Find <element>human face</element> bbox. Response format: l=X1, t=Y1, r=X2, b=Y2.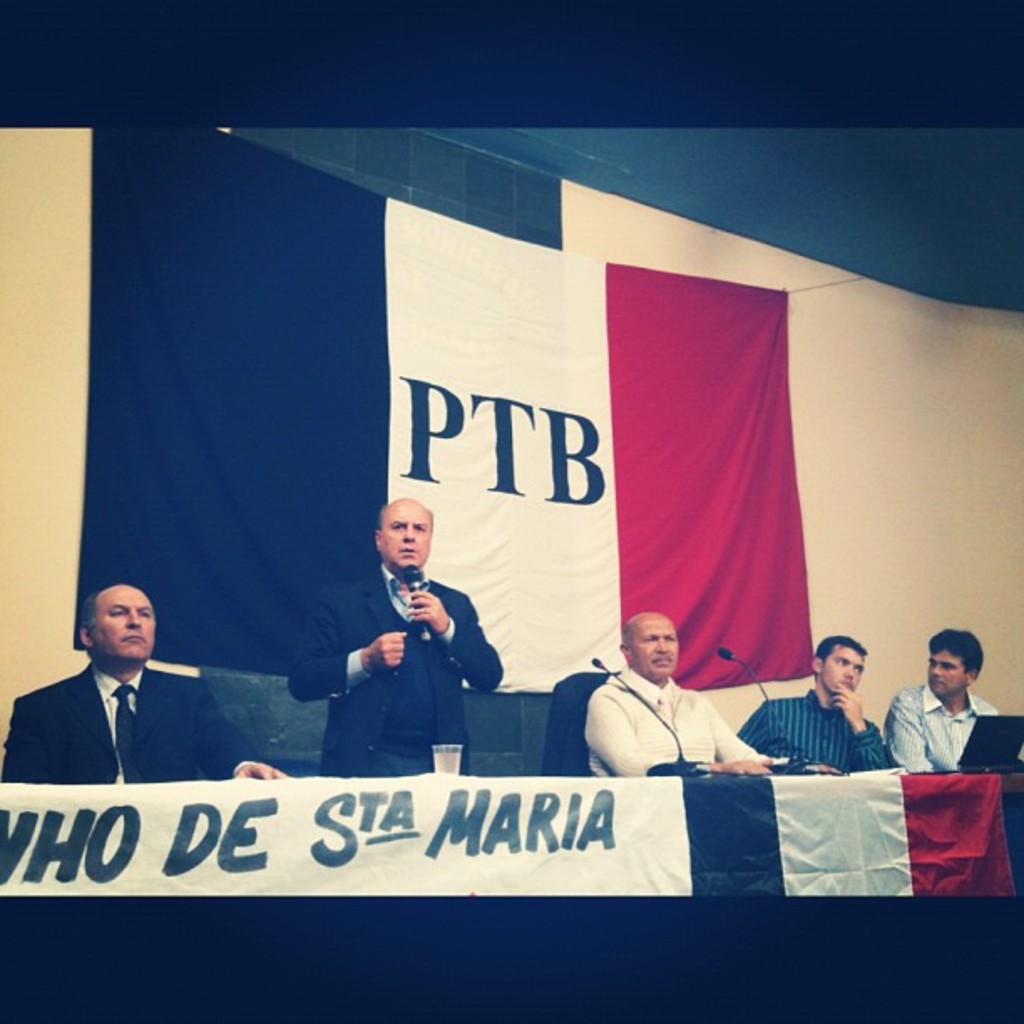
l=920, t=634, r=972, b=699.
